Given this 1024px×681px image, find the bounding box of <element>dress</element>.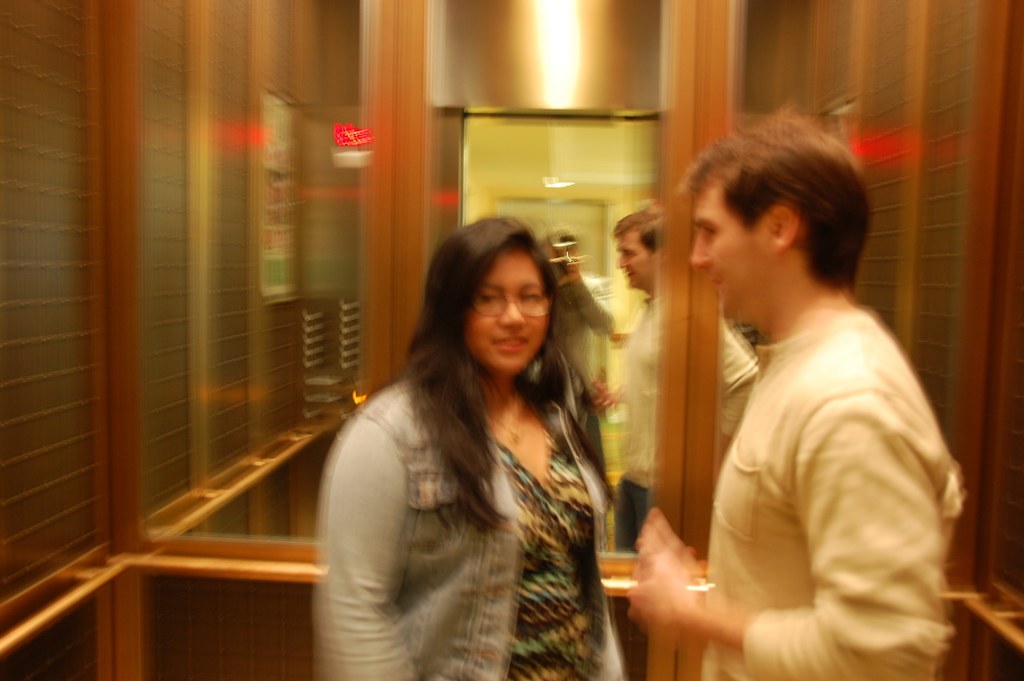
[left=483, top=431, right=610, bottom=680].
